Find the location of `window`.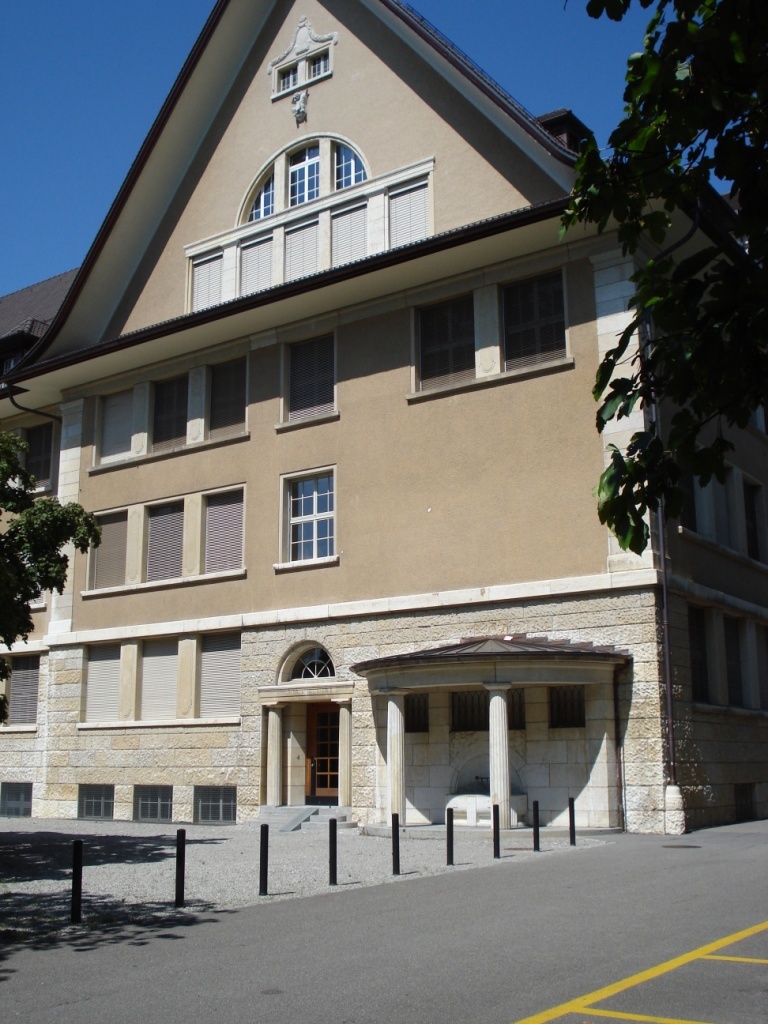
Location: (304,40,327,83).
